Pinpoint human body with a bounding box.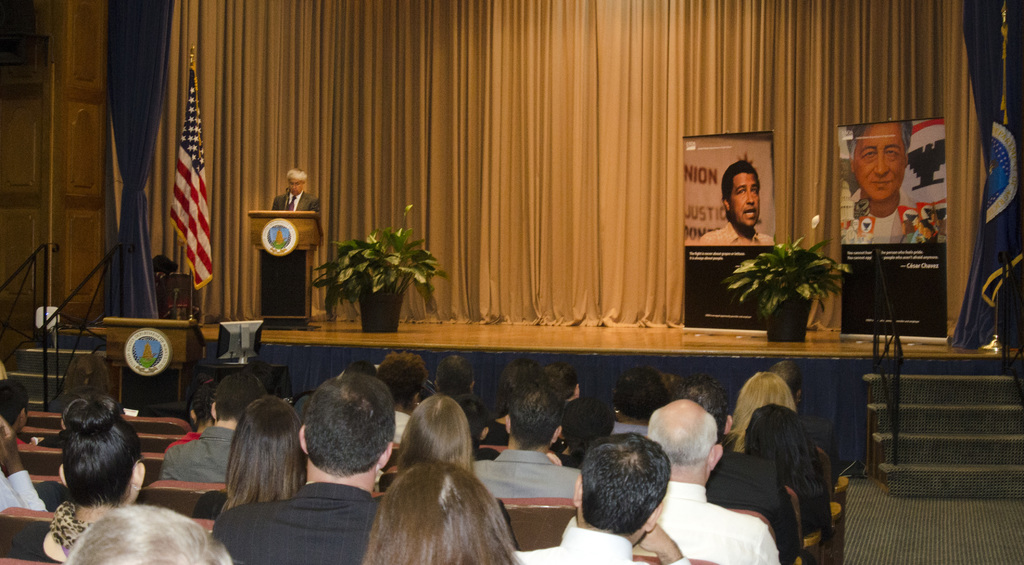
(x1=482, y1=355, x2=546, y2=443).
